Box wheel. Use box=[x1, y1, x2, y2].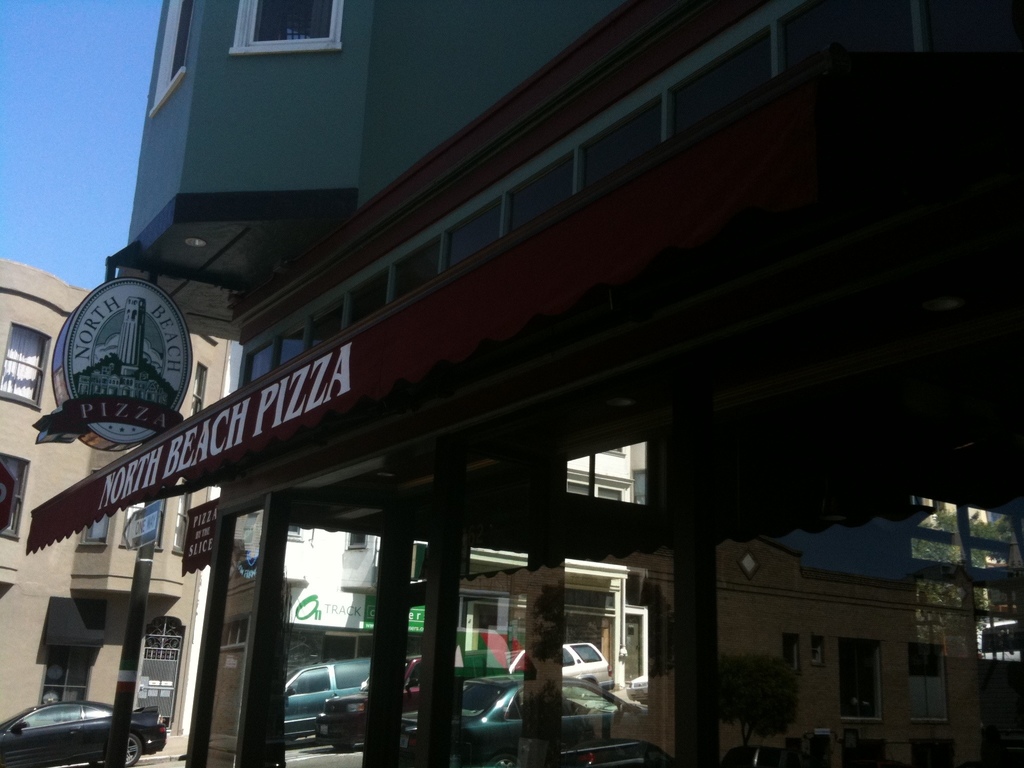
box=[486, 751, 516, 767].
